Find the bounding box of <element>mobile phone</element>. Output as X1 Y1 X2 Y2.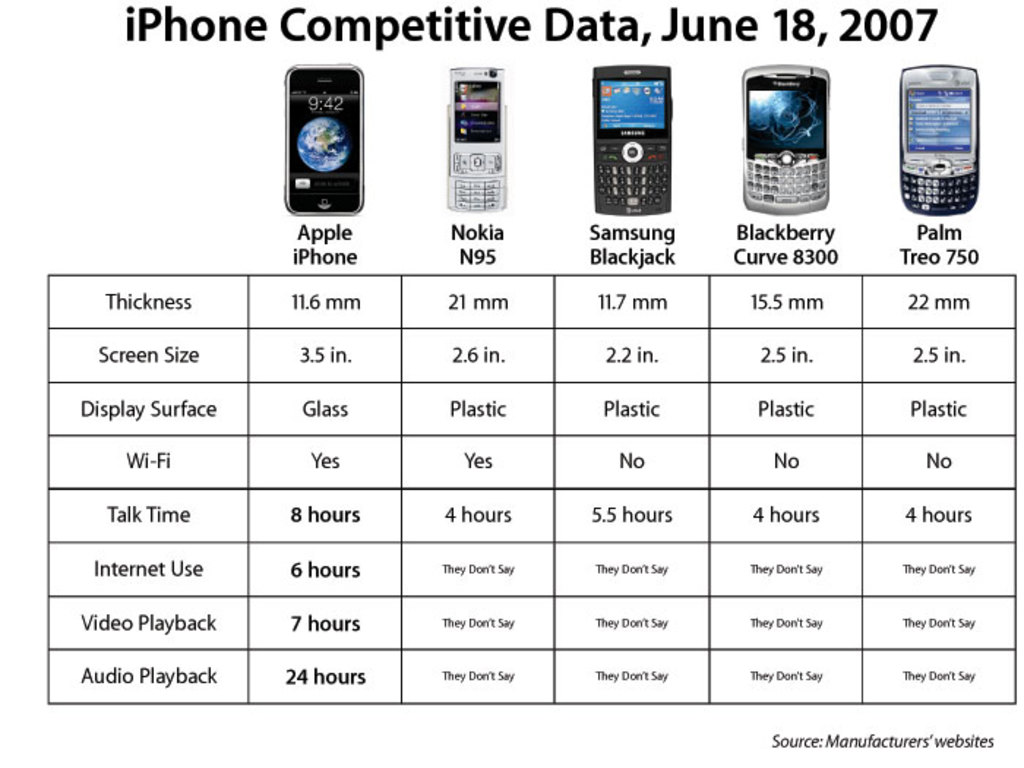
445 64 509 212.
